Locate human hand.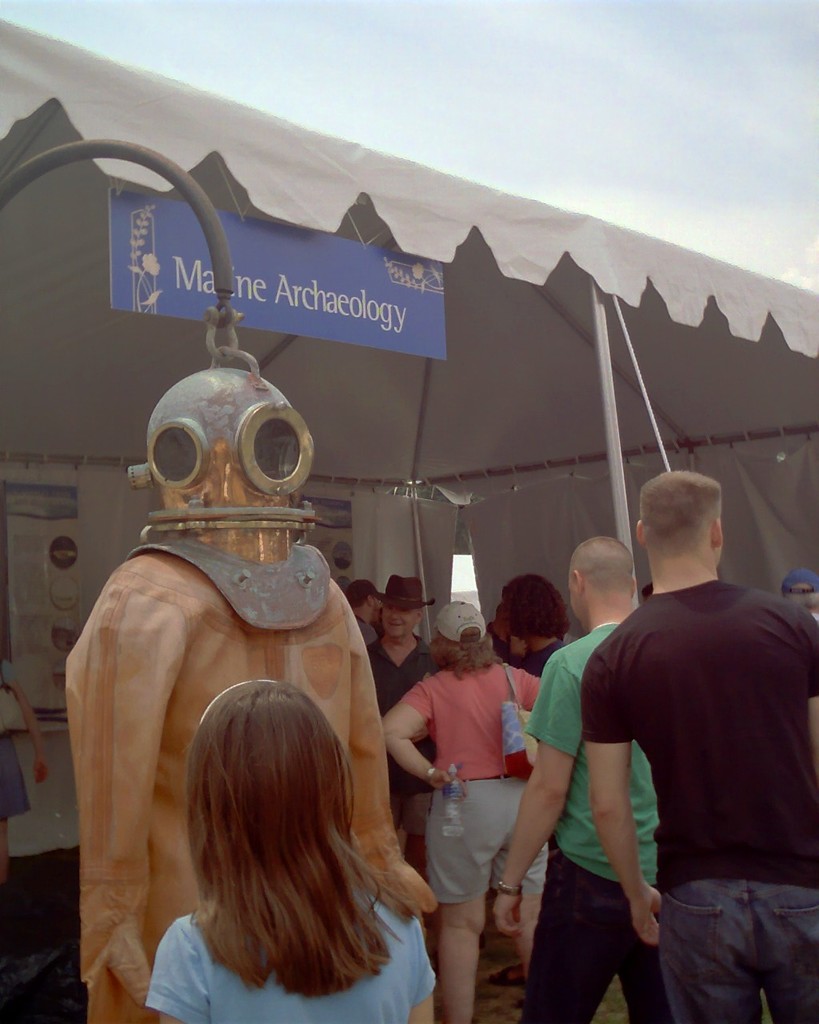
Bounding box: select_region(426, 766, 469, 806).
